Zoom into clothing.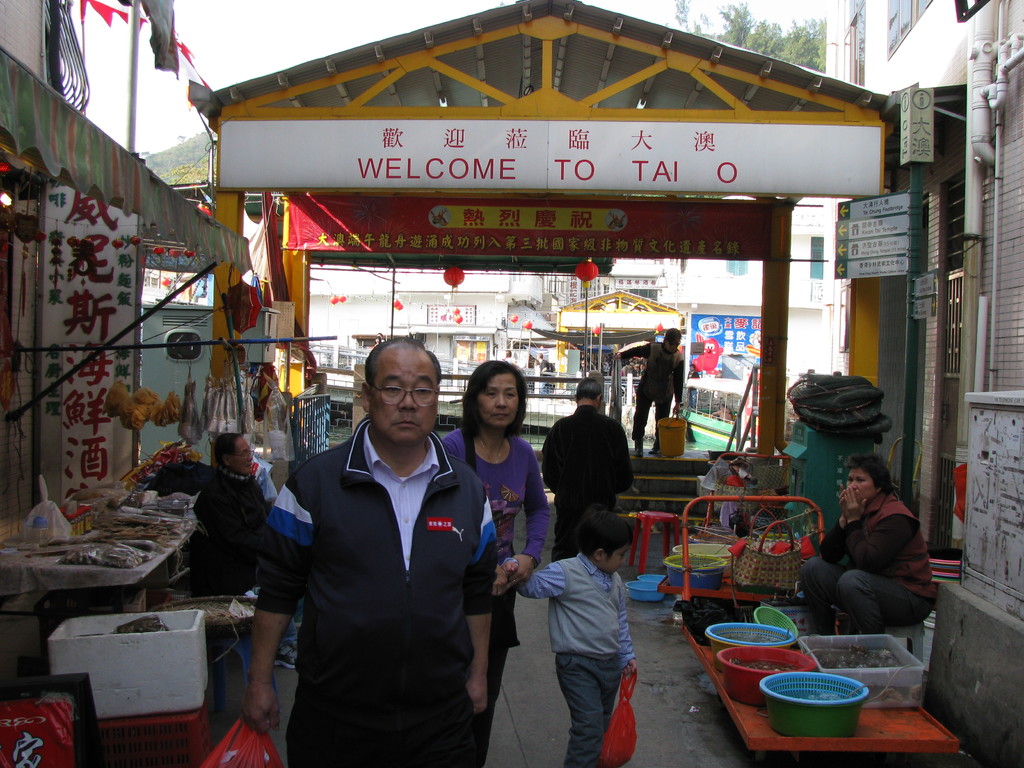
Zoom target: region(541, 403, 640, 562).
